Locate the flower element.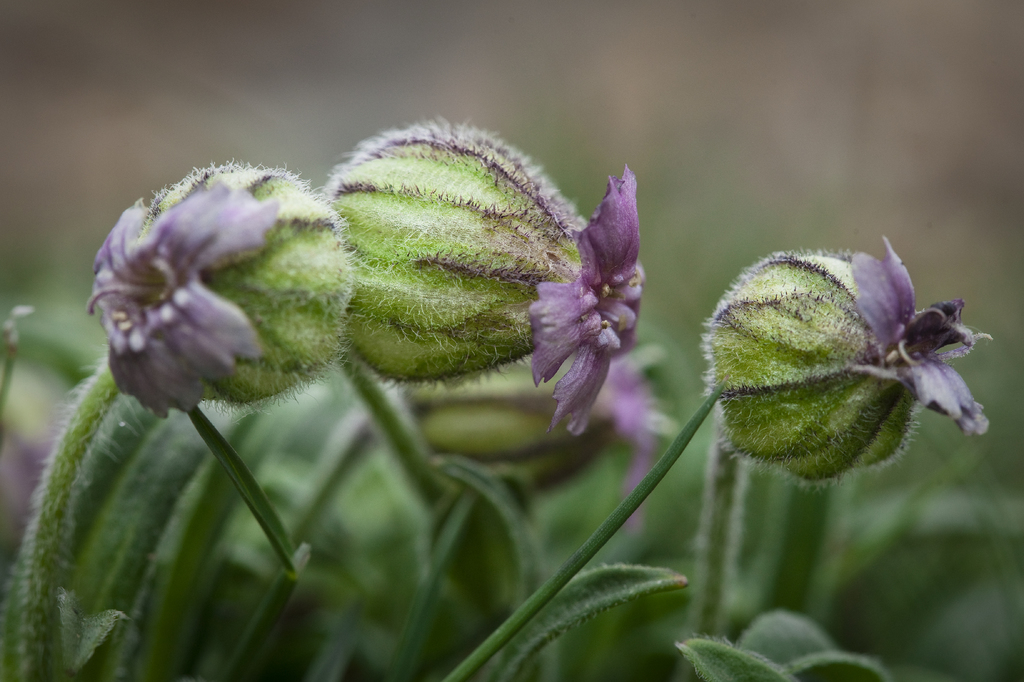
Element bbox: box(695, 228, 995, 486).
